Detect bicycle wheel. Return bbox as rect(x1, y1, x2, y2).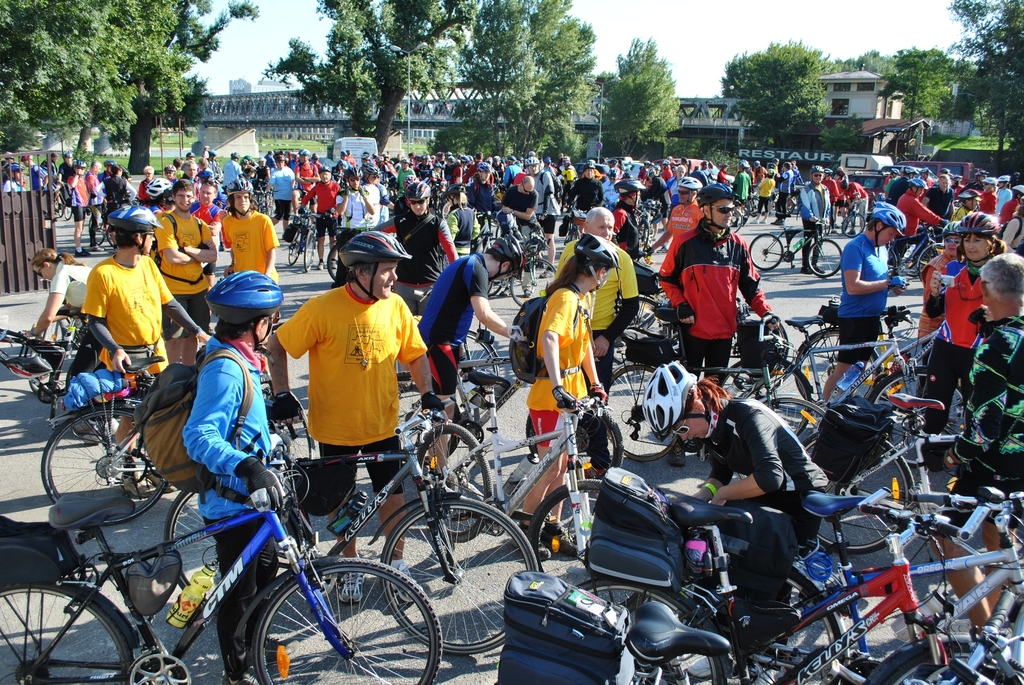
rect(325, 239, 340, 281).
